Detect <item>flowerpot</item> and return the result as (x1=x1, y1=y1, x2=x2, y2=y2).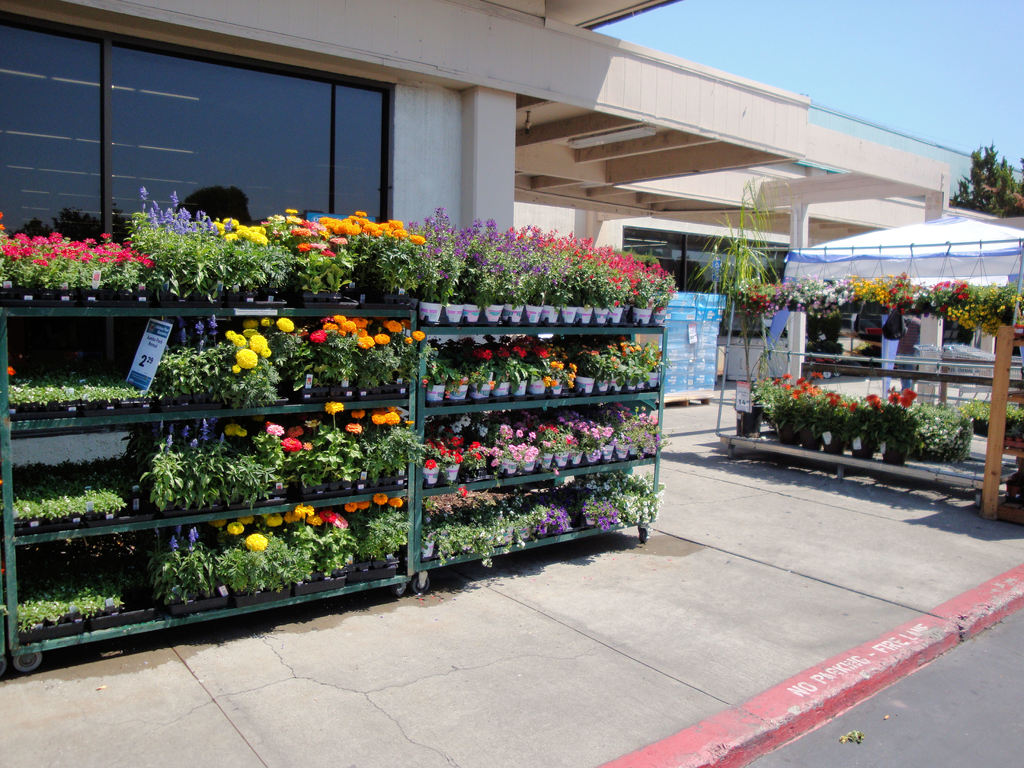
(x1=419, y1=540, x2=434, y2=564).
